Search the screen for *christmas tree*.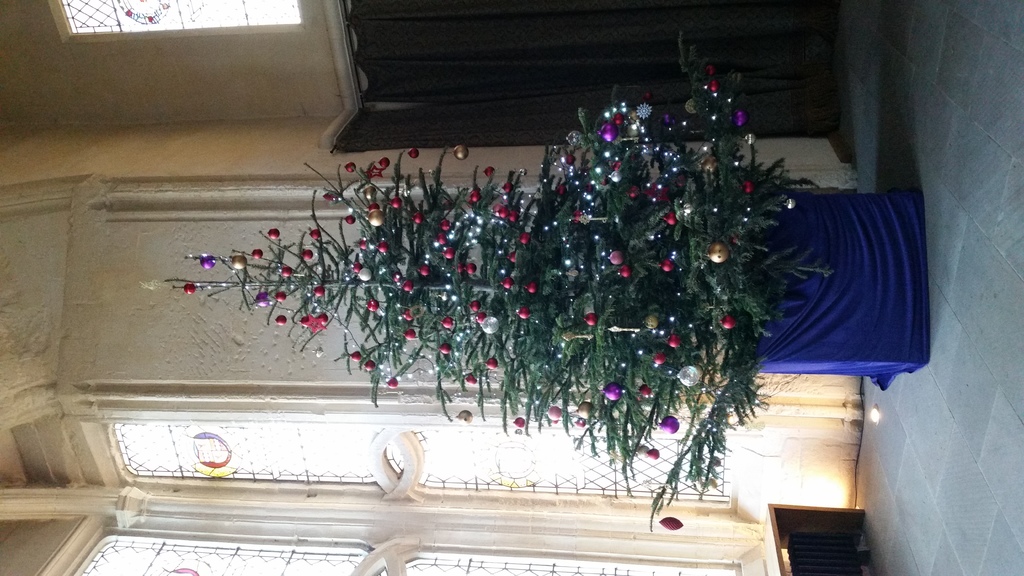
Found at 136, 25, 840, 534.
